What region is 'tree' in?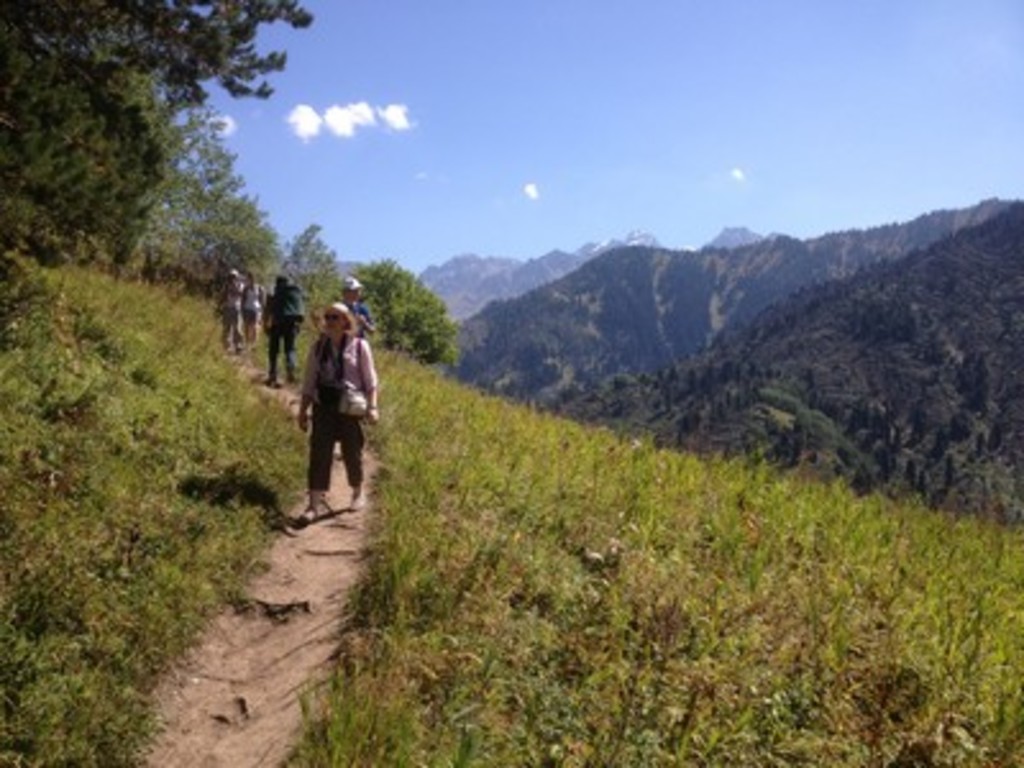
(358,256,463,361).
